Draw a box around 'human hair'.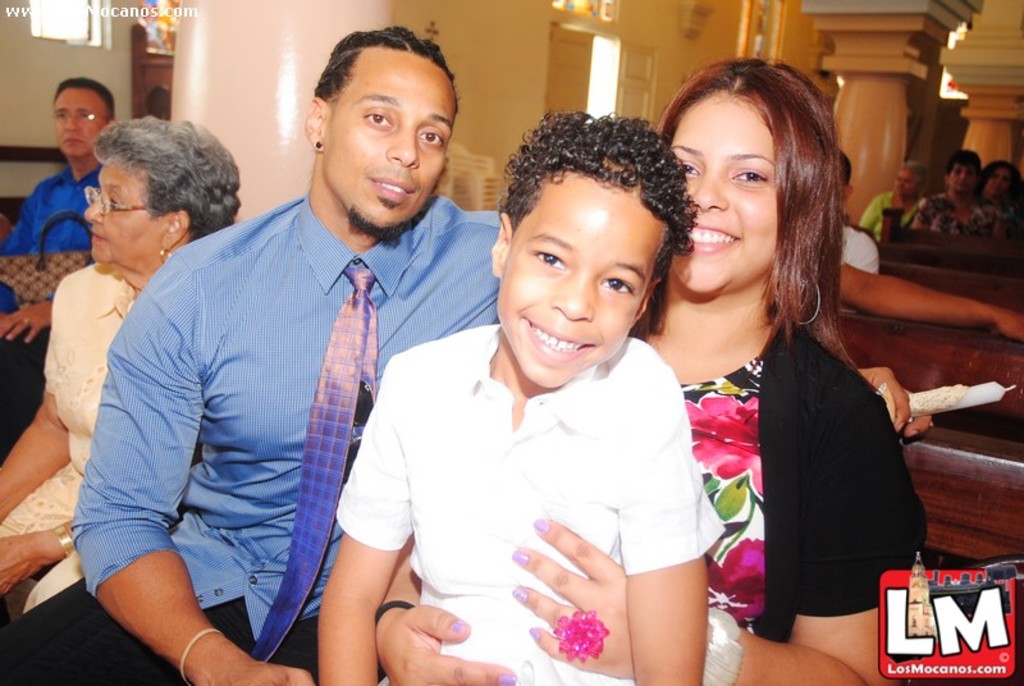
<bbox>492, 97, 677, 328</bbox>.
